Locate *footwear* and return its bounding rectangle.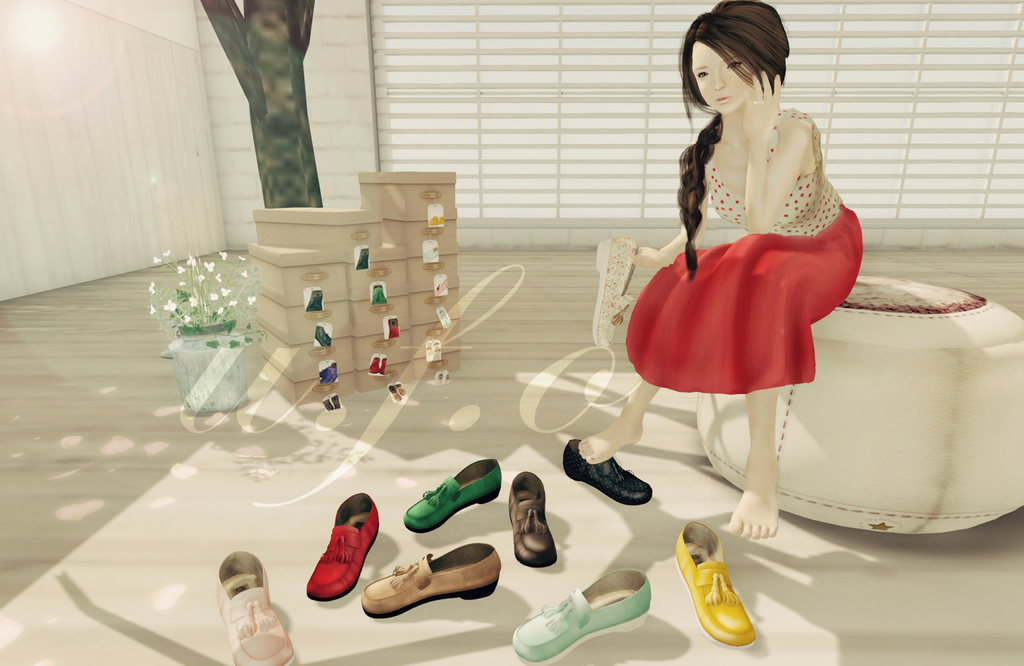
(210,546,294,664).
